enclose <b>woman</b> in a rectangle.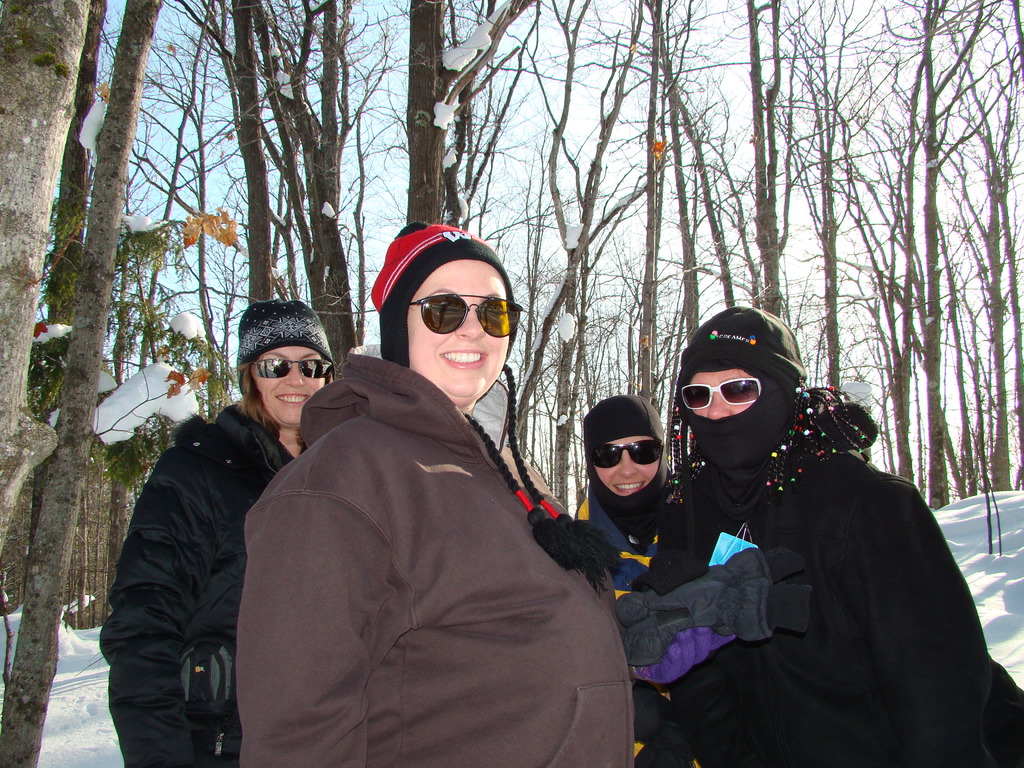
x1=233 y1=214 x2=638 y2=767.
